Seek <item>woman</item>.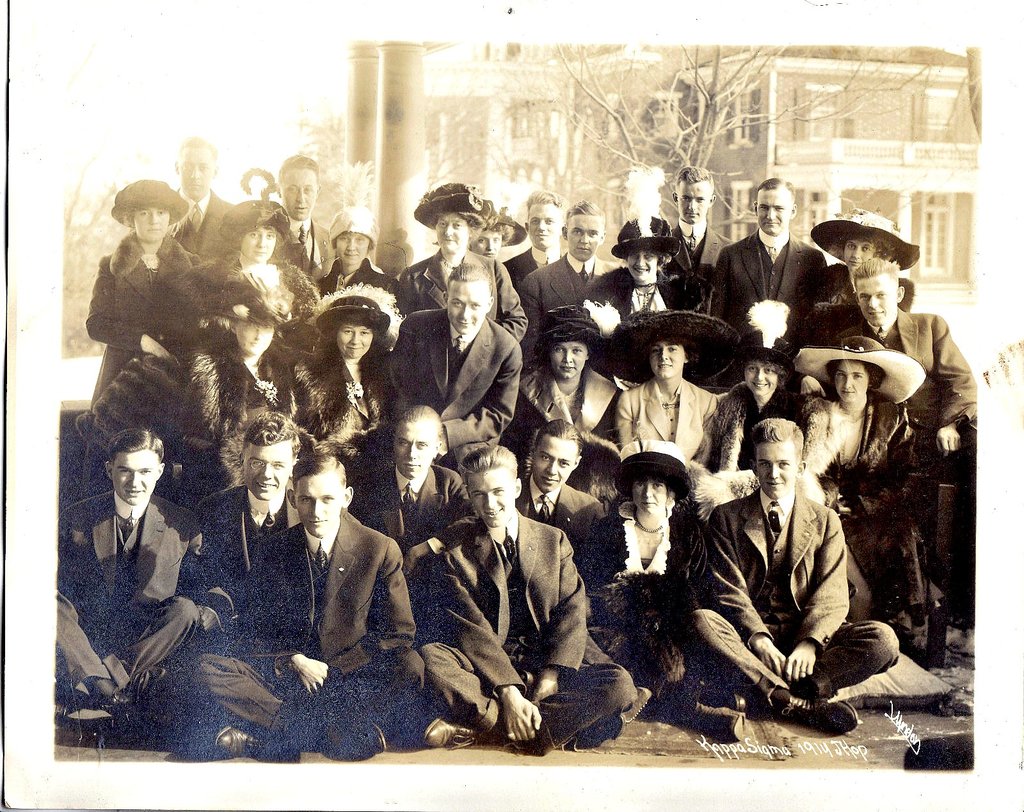
467/212/511/260.
